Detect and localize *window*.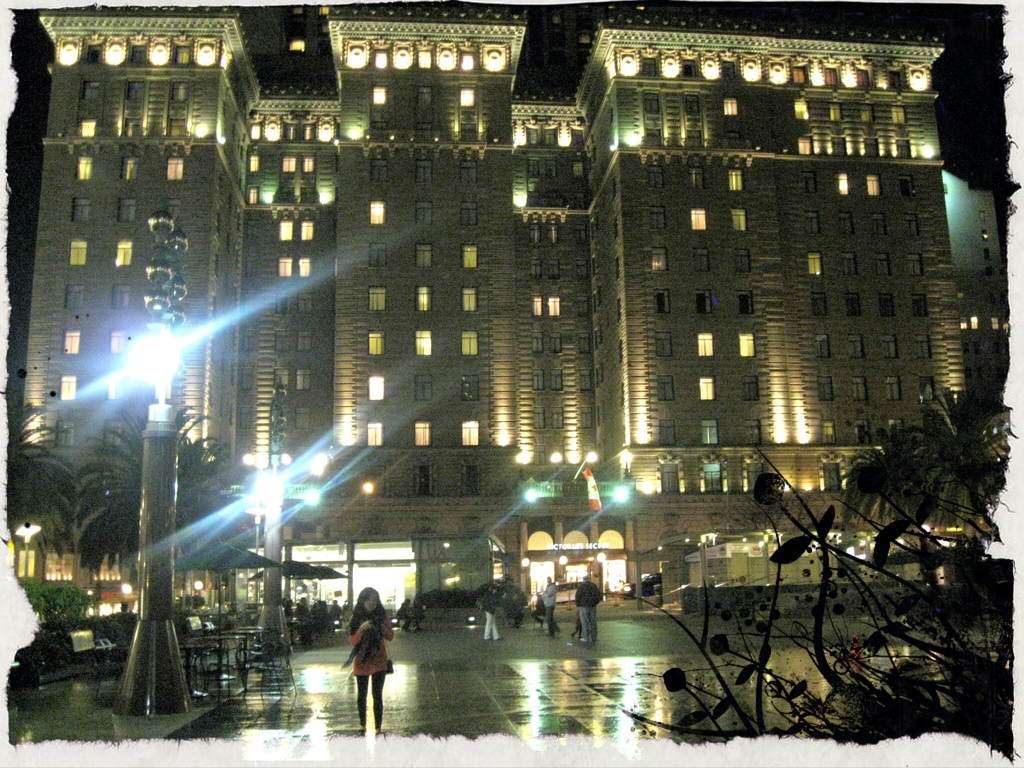
Localized at locate(371, 243, 388, 264).
